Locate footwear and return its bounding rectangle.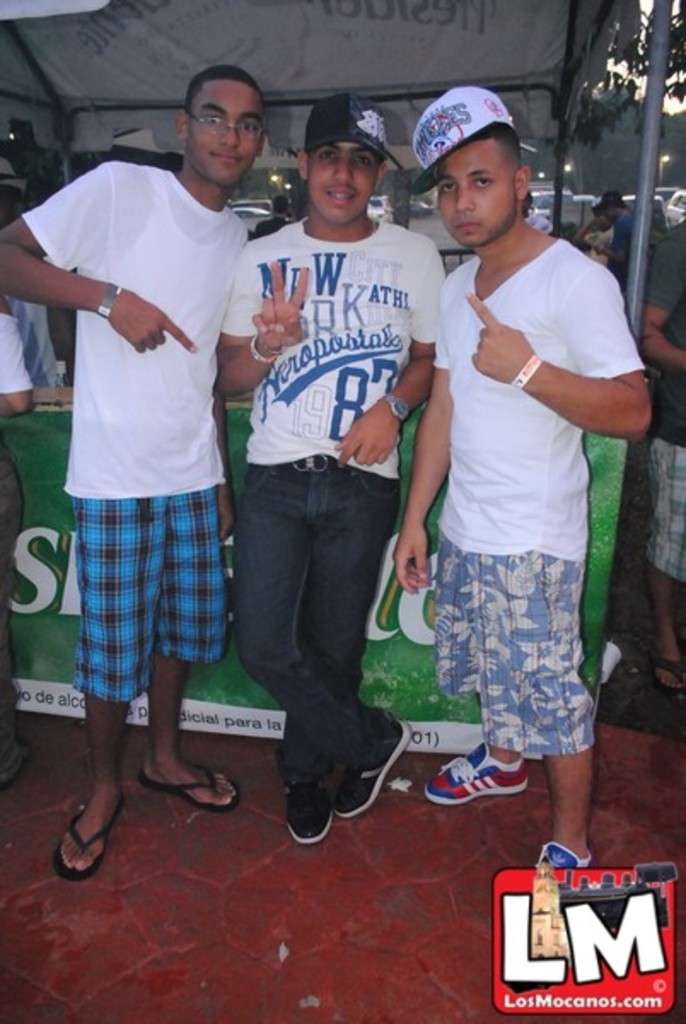
(left=140, top=759, right=239, bottom=817).
